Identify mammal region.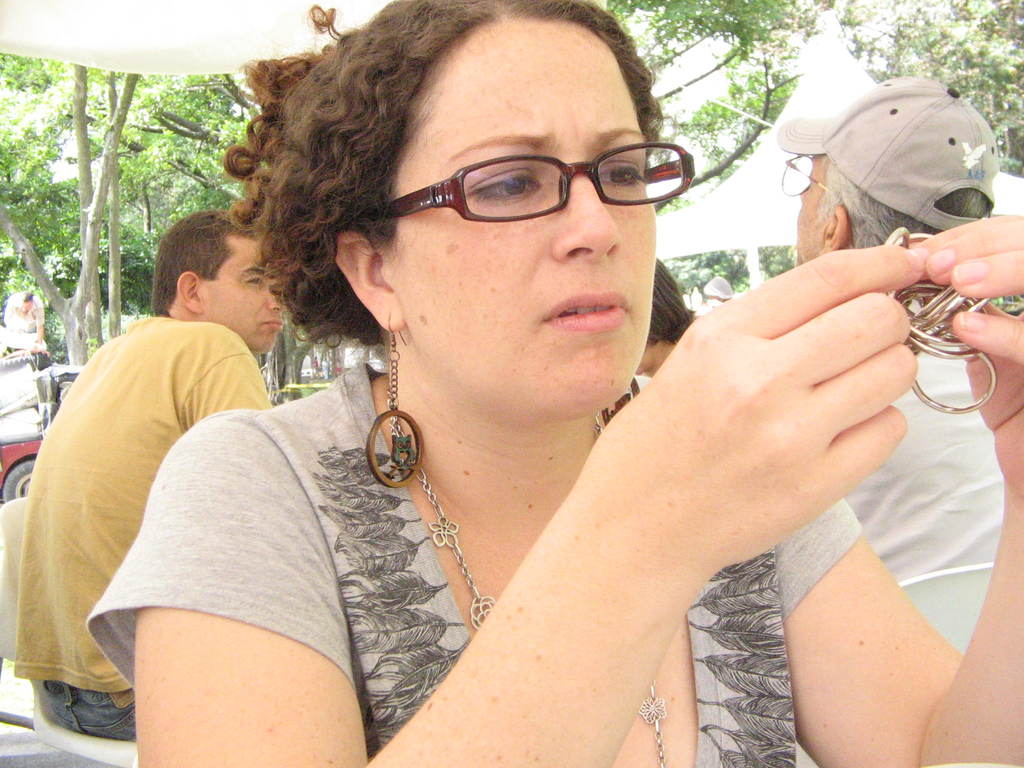
Region: <region>701, 274, 734, 311</region>.
